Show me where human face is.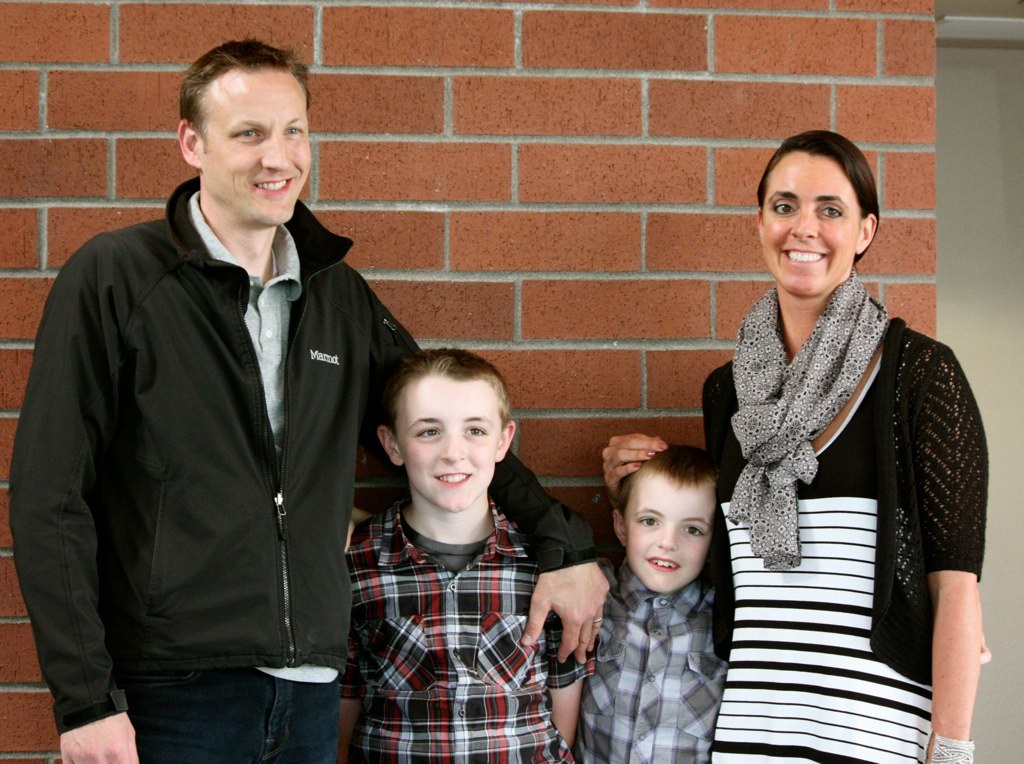
human face is at [x1=623, y1=479, x2=718, y2=591].
